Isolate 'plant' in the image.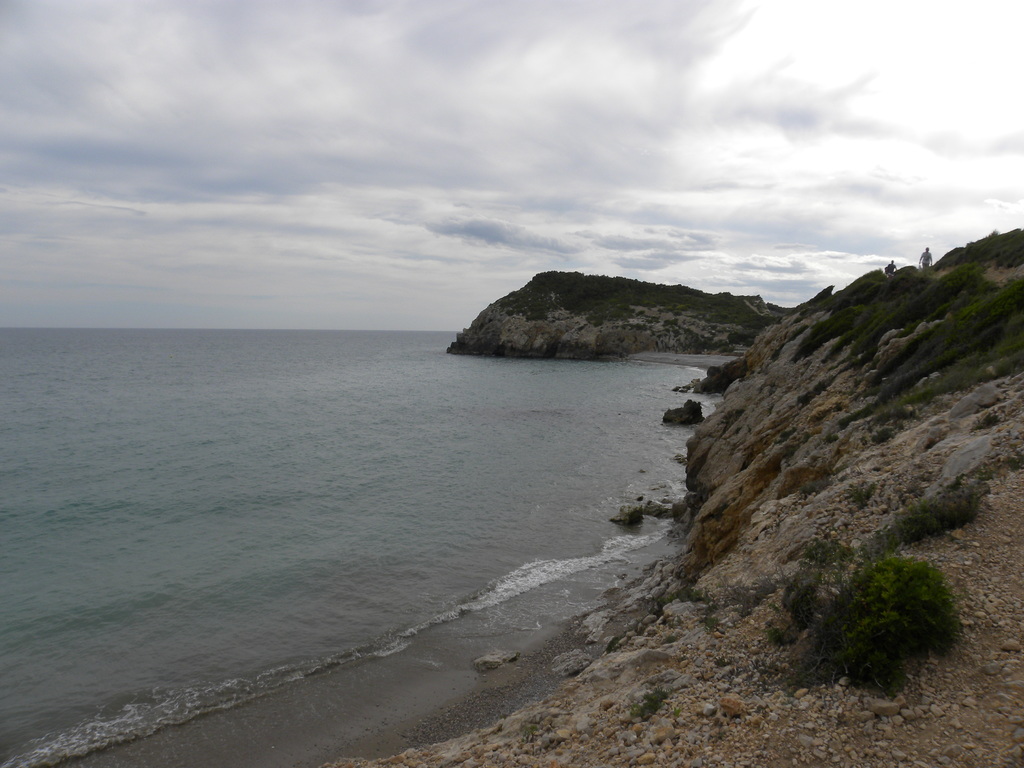
Isolated region: 803,539,977,686.
